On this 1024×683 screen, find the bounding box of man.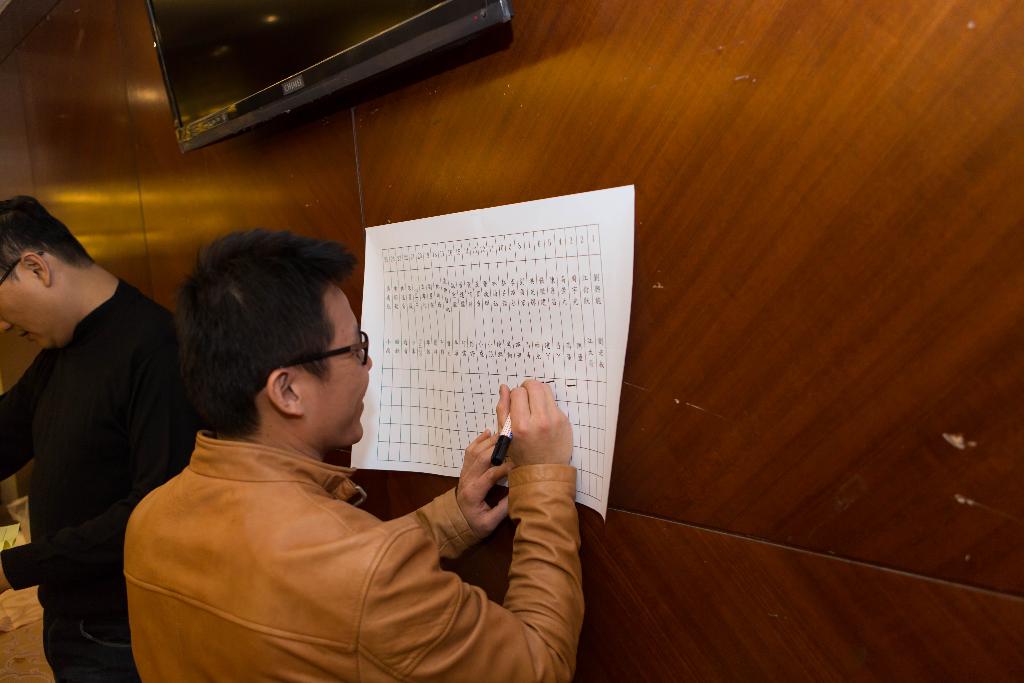
Bounding box: BBox(123, 226, 582, 682).
